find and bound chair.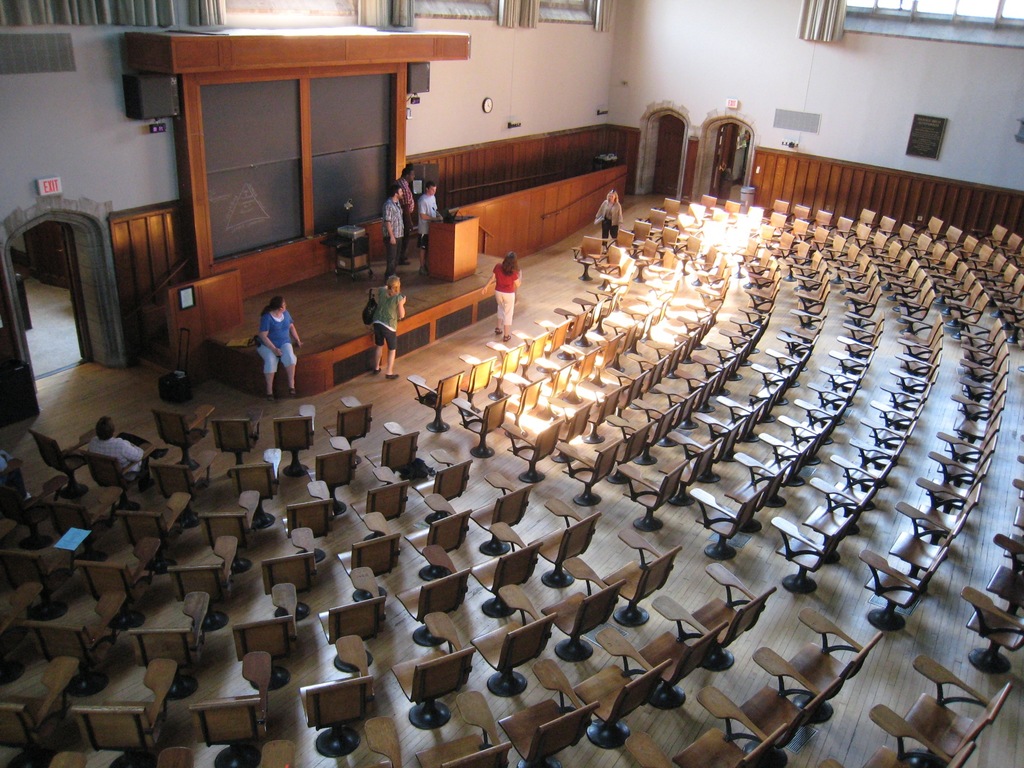
Bound: region(490, 378, 542, 430).
